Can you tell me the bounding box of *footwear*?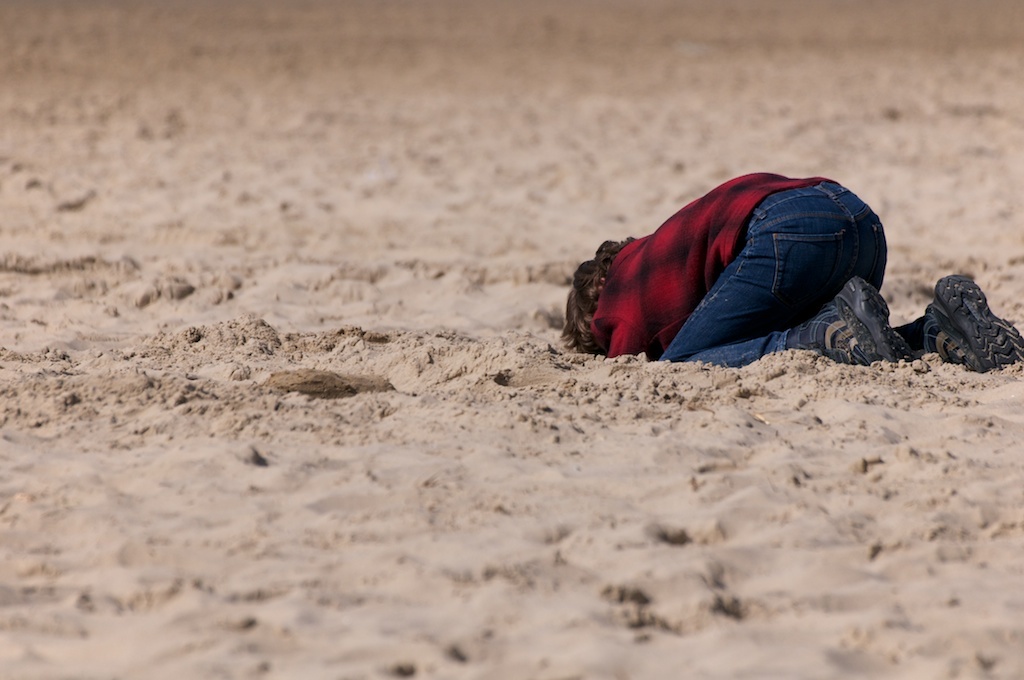
left=887, top=273, right=1023, bottom=380.
